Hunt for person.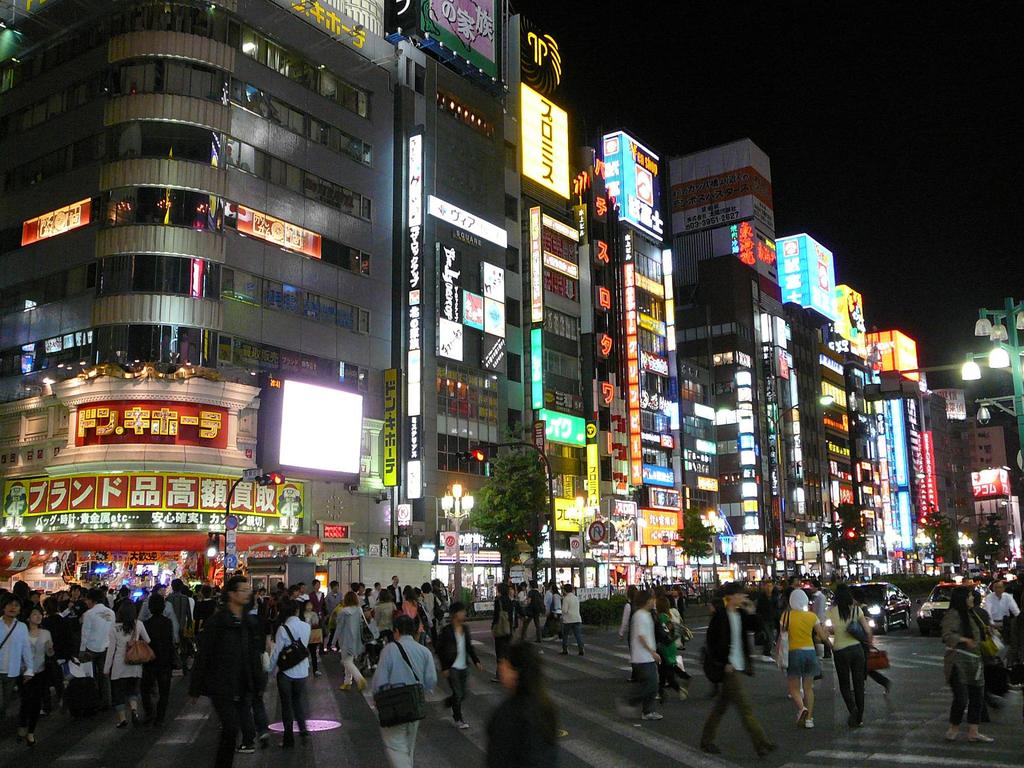
Hunted down at {"left": 374, "top": 615, "right": 438, "bottom": 767}.
